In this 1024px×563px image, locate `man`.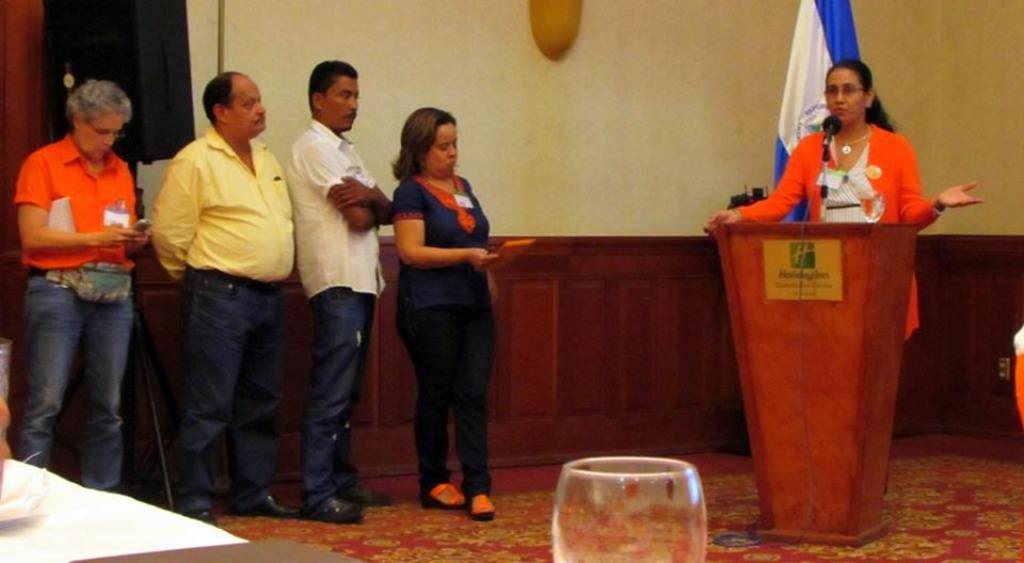
Bounding box: 281 59 395 522.
